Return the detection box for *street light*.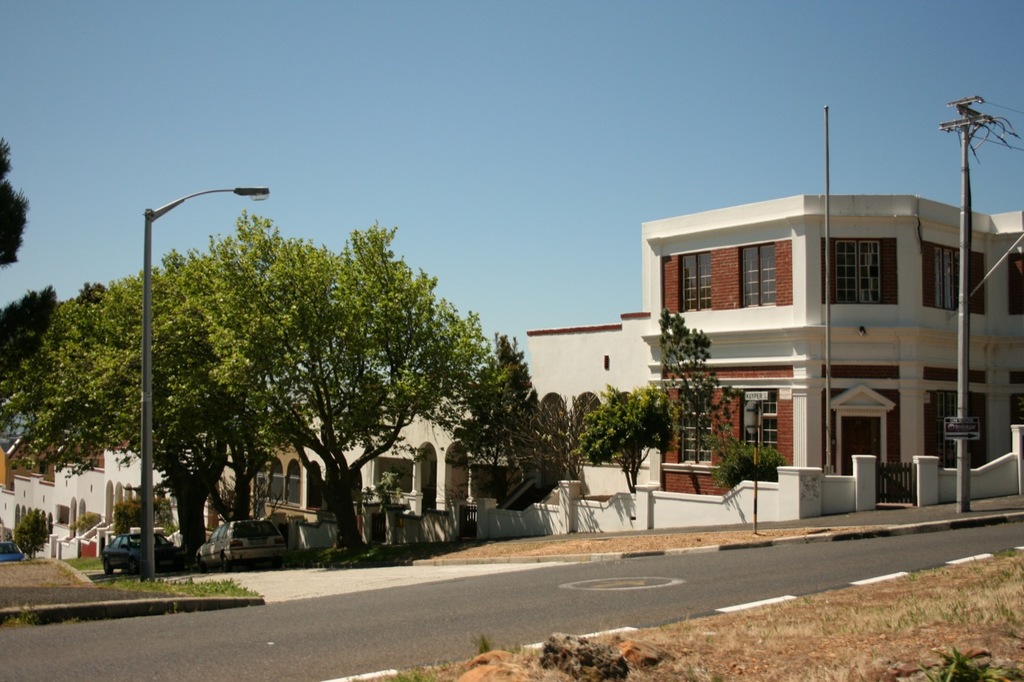
(x1=143, y1=182, x2=271, y2=580).
